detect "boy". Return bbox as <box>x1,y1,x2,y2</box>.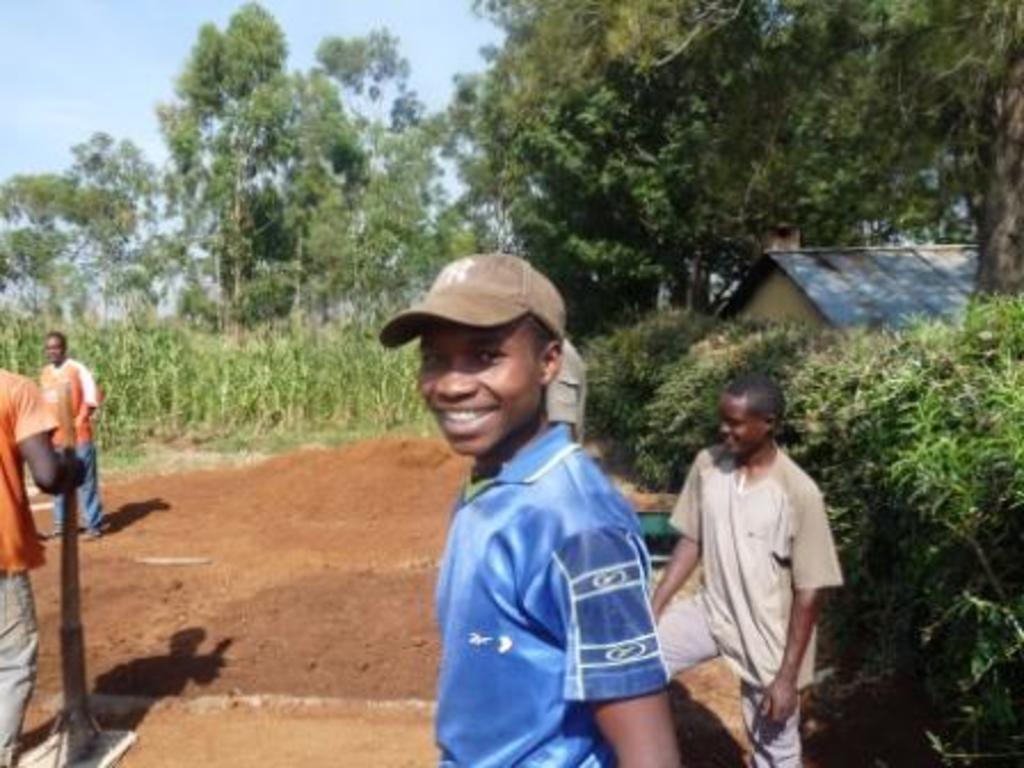
<box>373,322,702,736</box>.
